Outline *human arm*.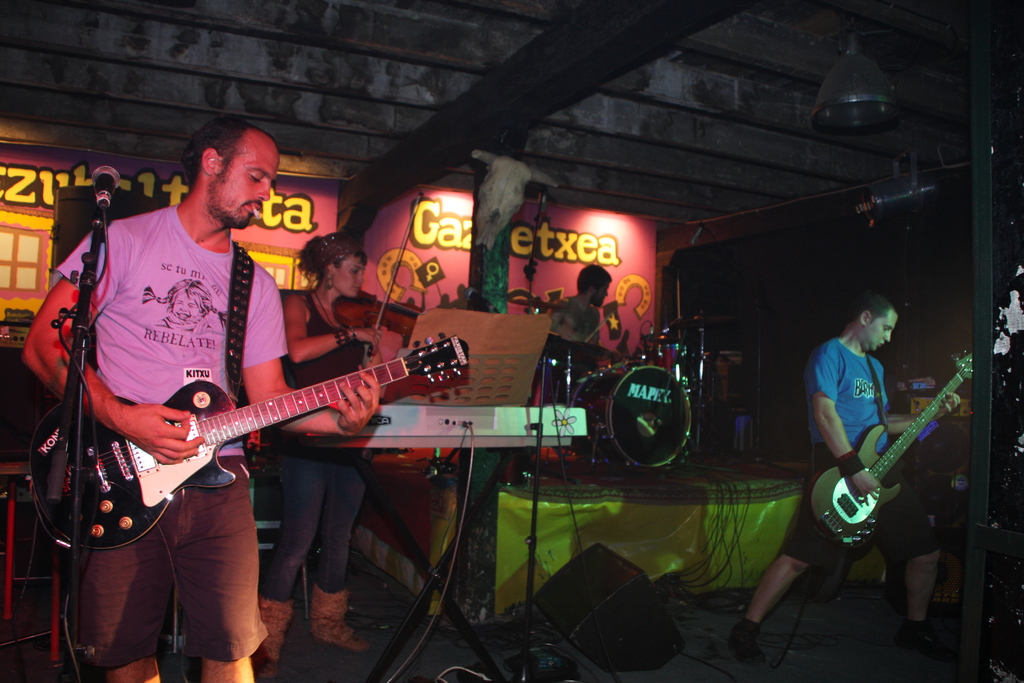
Outline: 882, 368, 966, 440.
